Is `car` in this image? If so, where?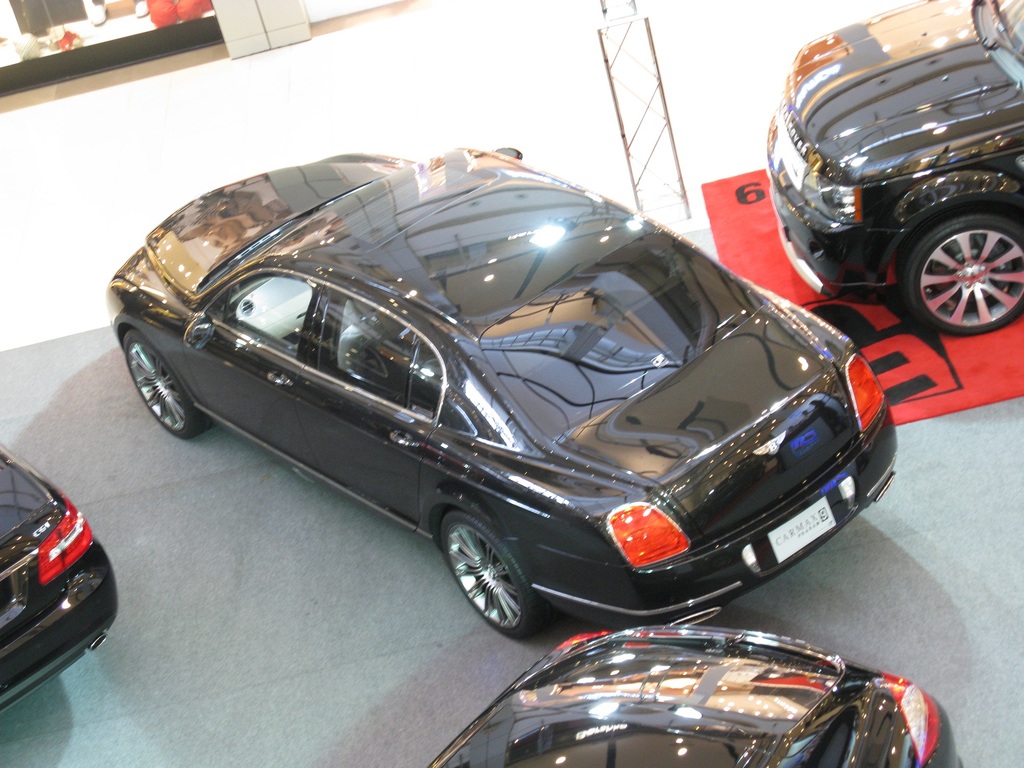
Yes, at box=[768, 0, 1023, 336].
